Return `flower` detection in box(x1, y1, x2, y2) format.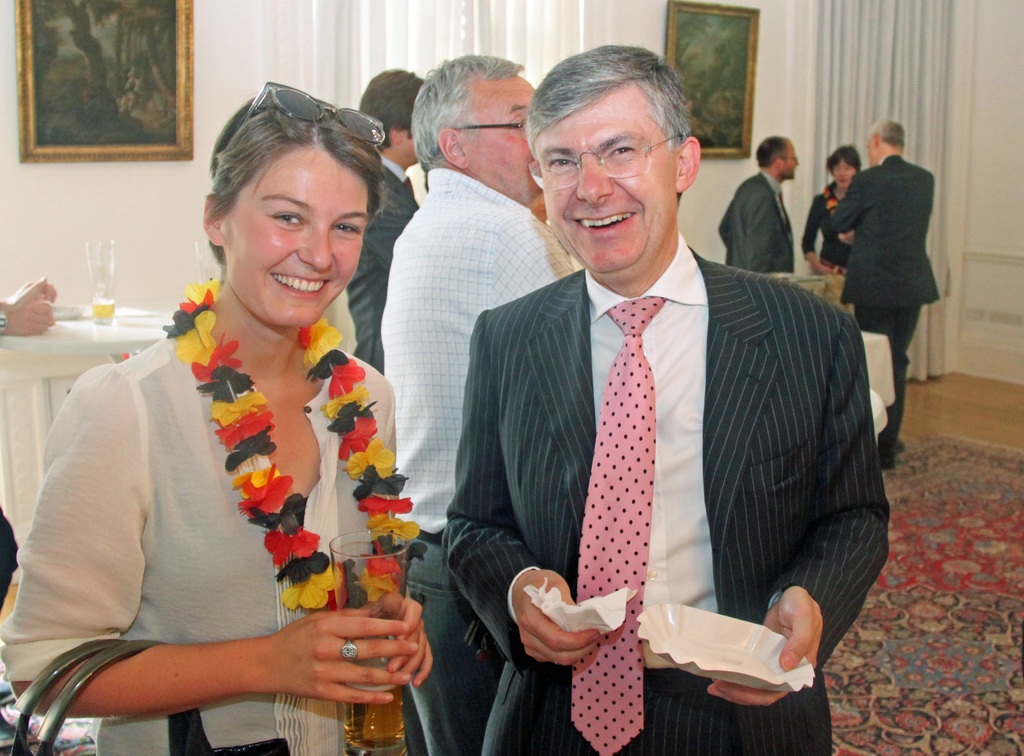
box(285, 565, 342, 607).
